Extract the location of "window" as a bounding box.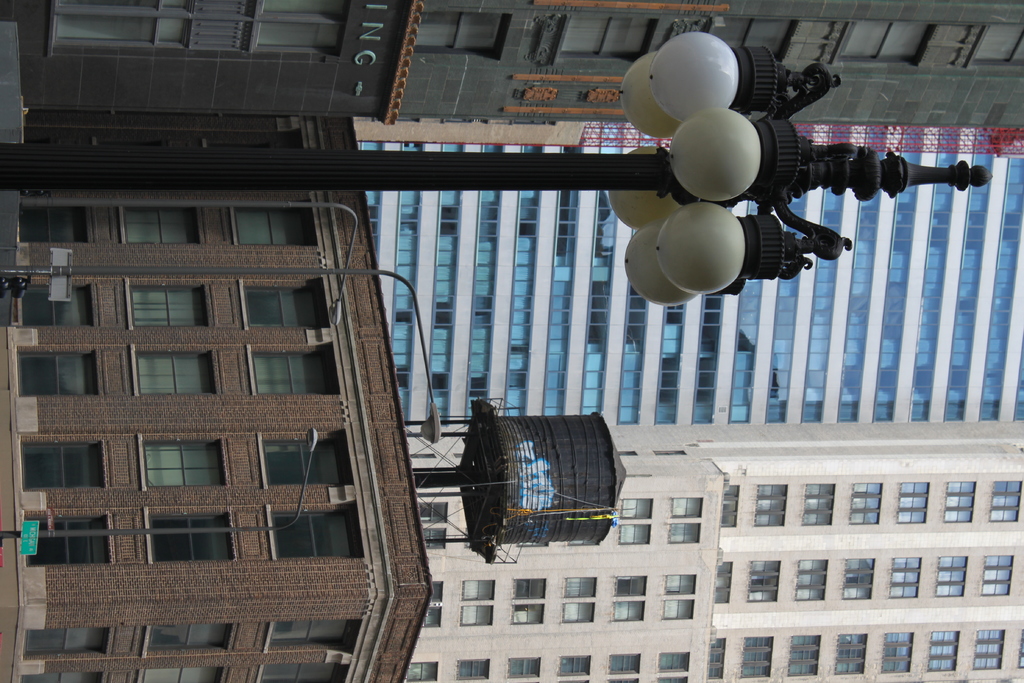
[401, 662, 436, 682].
